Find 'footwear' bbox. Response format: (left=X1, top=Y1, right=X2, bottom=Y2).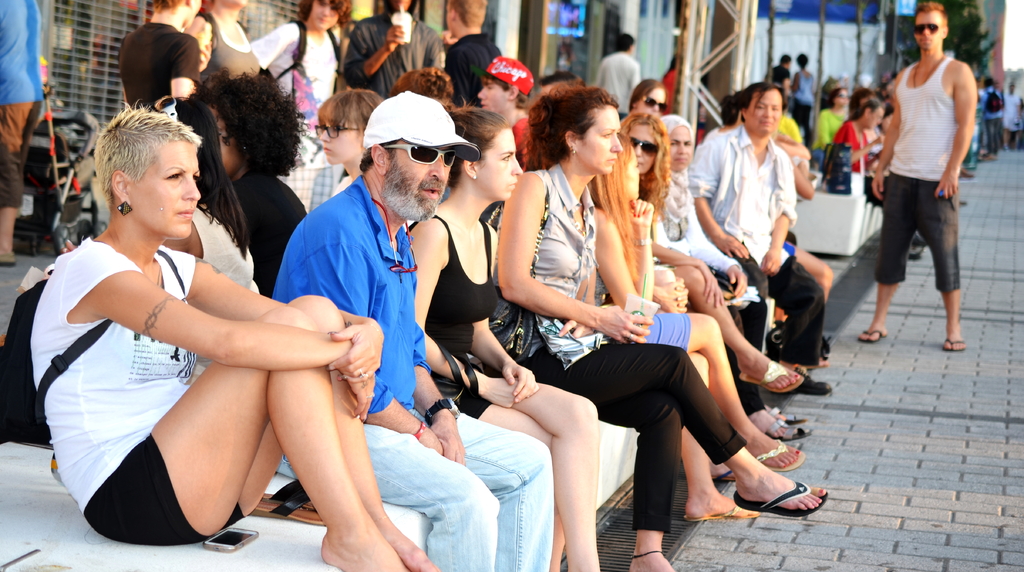
(left=684, top=503, right=764, bottom=518).
